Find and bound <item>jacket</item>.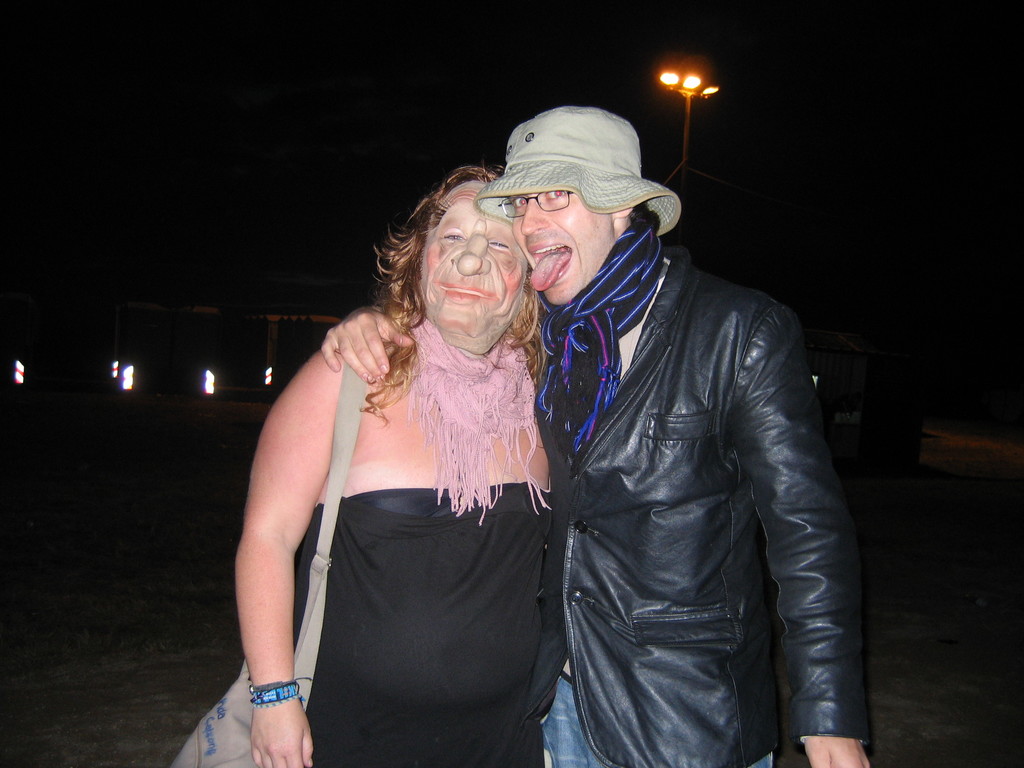
Bound: (x1=488, y1=94, x2=870, y2=767).
